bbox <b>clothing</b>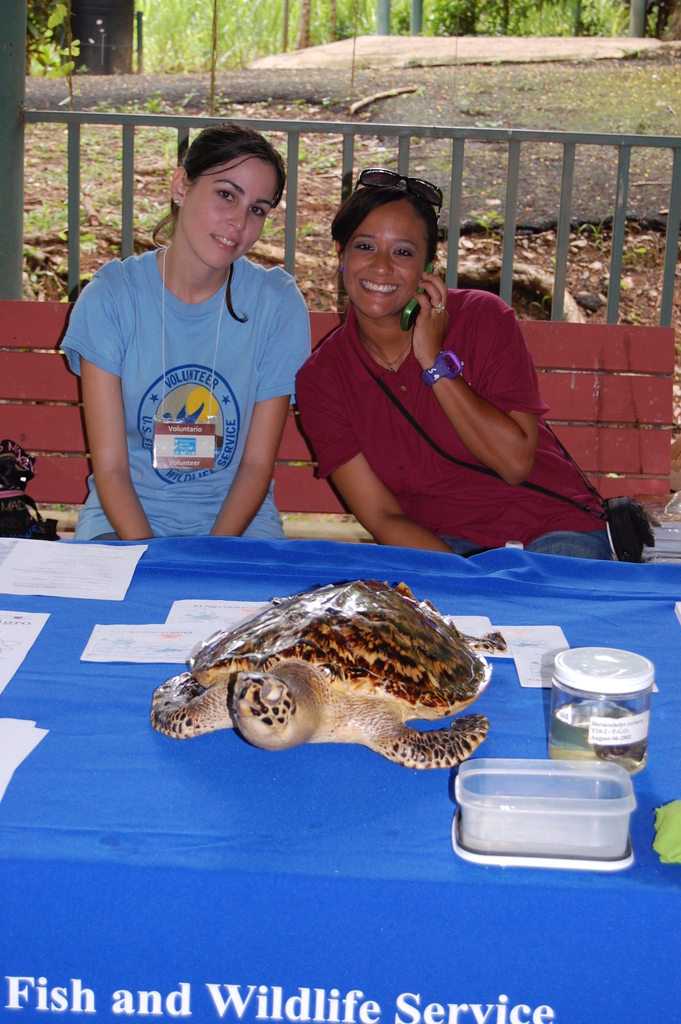
left=297, top=288, right=617, bottom=564
